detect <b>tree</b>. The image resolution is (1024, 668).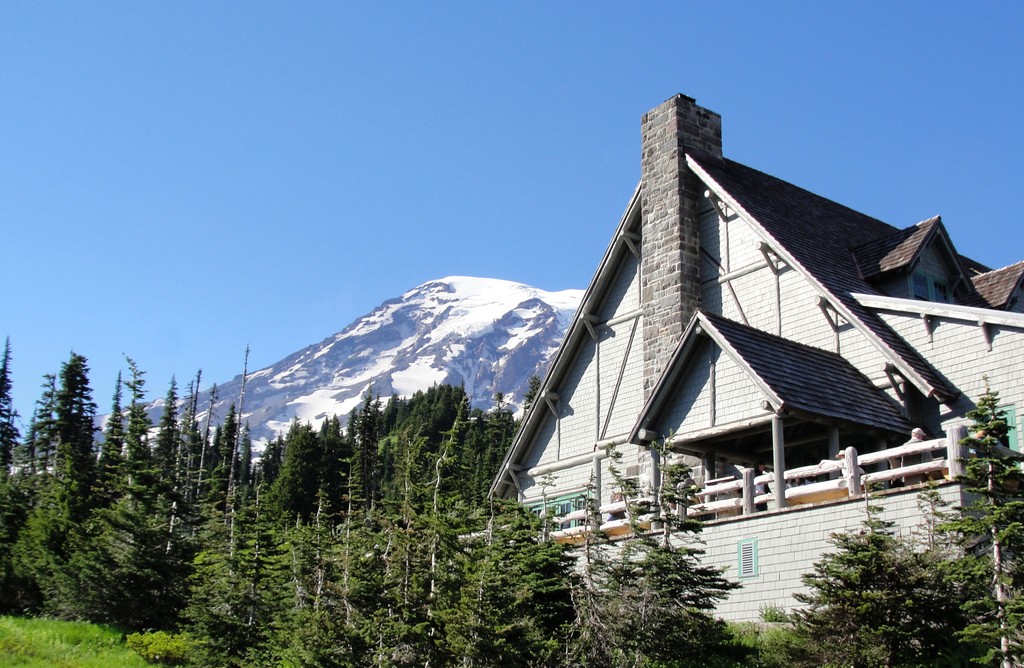
Rect(220, 414, 279, 522).
